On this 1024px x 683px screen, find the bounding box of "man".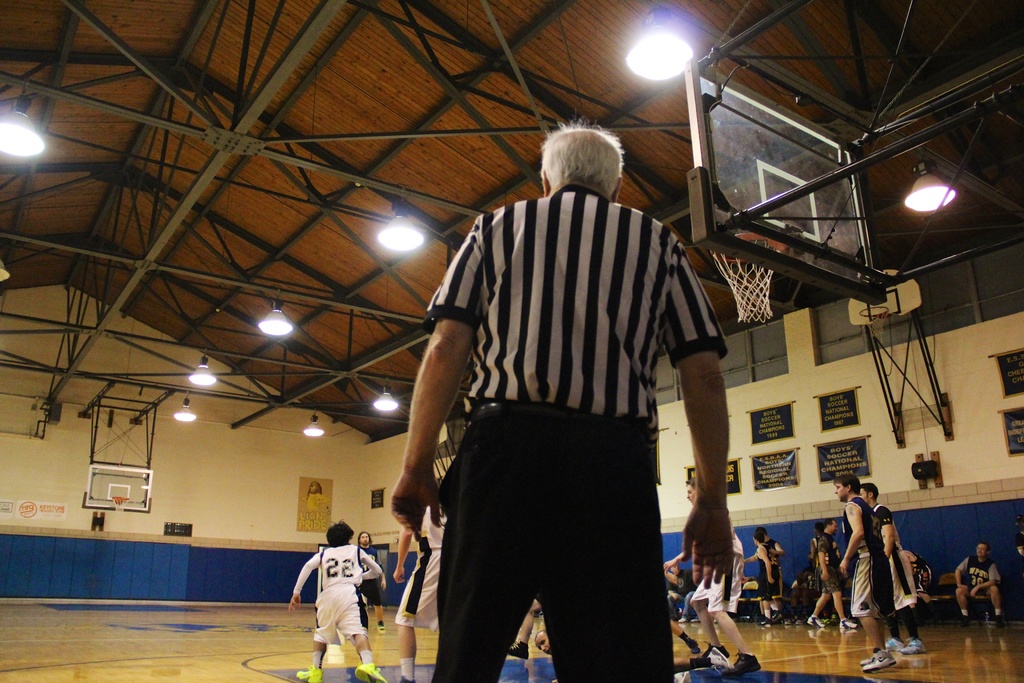
Bounding box: (380, 103, 743, 674).
